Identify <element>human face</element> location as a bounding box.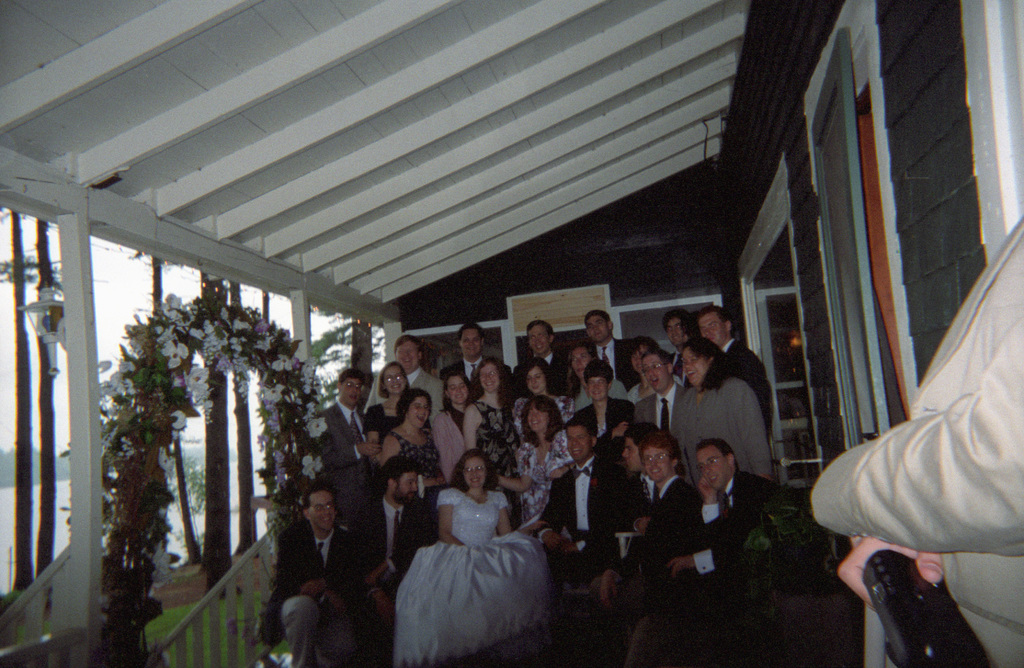
340, 375, 364, 406.
